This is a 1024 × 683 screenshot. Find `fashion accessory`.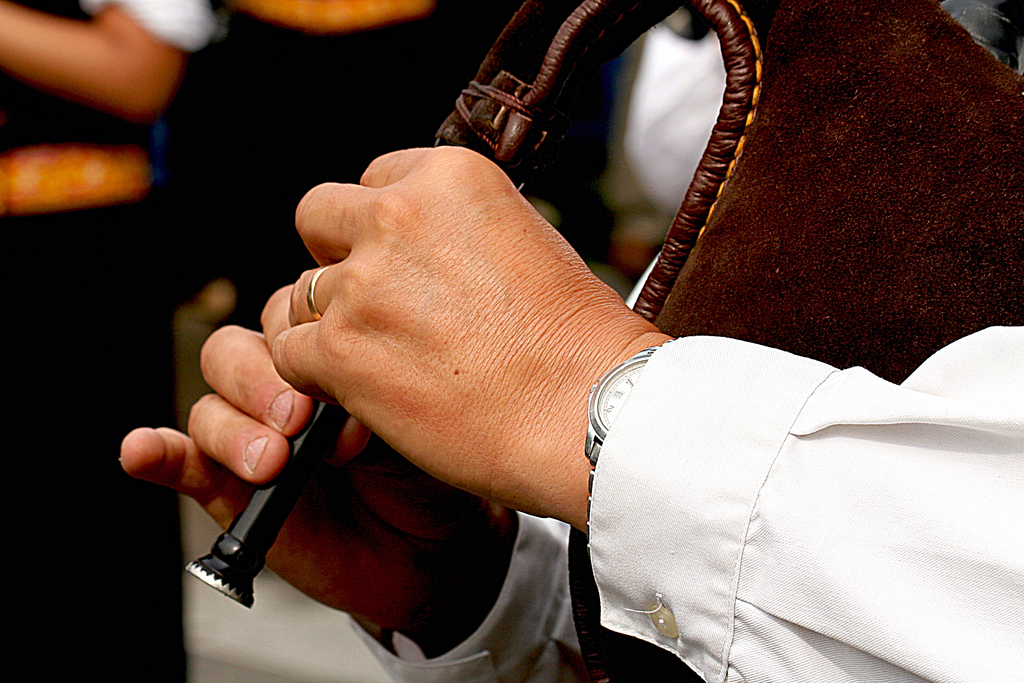
Bounding box: 586/333/678/561.
